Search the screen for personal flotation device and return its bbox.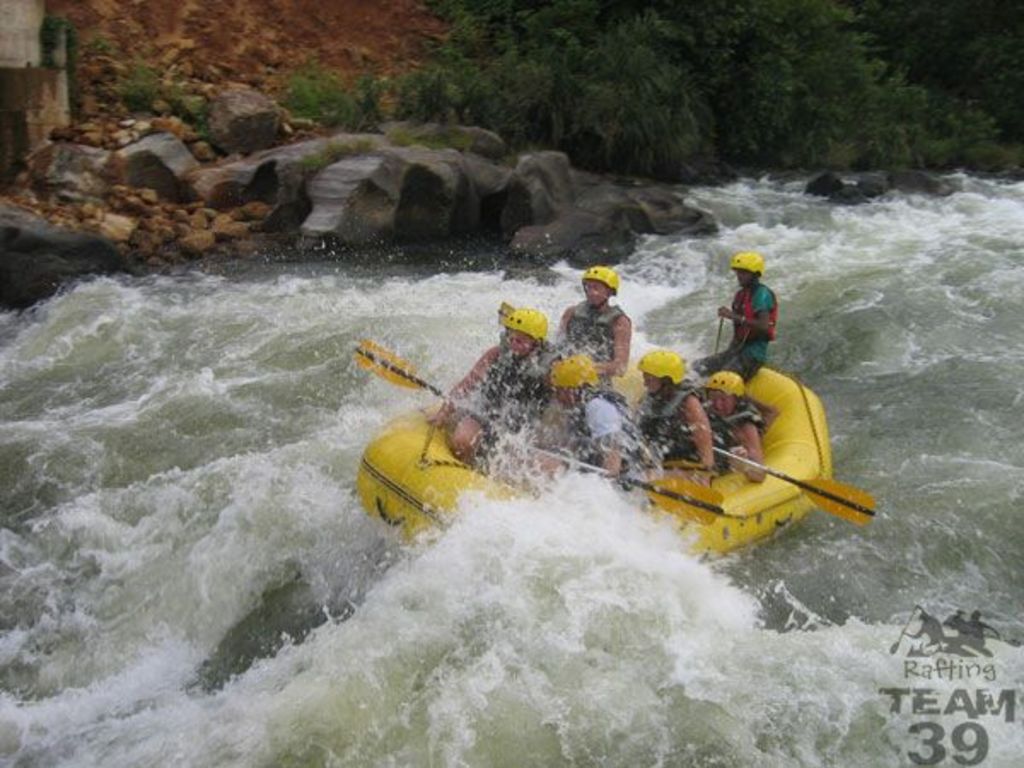
Found: 459 335 546 432.
